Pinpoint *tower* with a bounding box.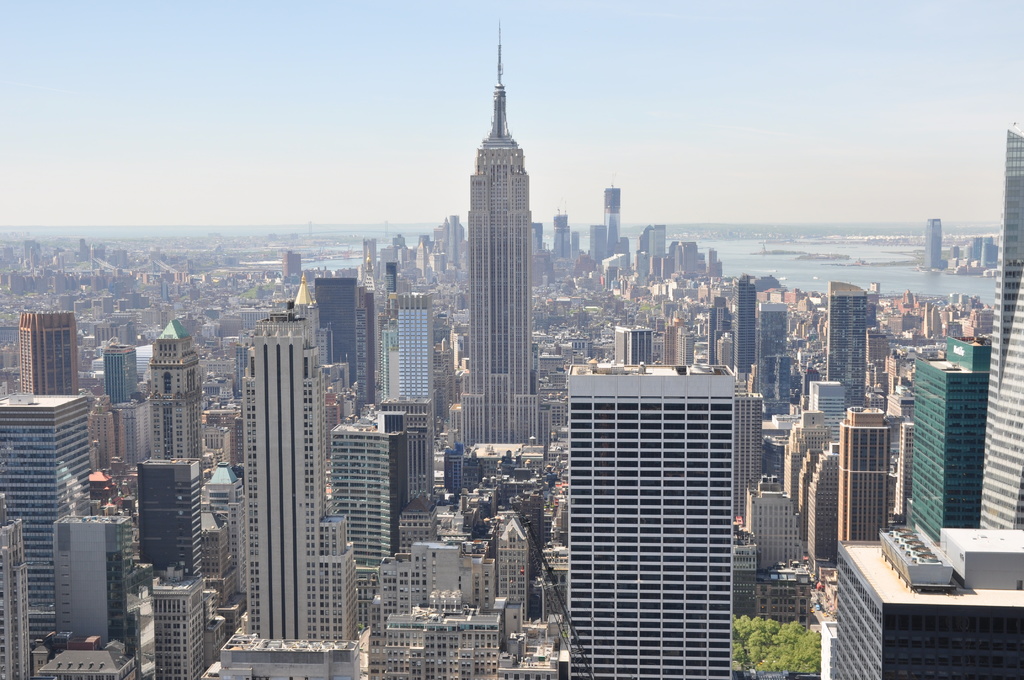
bbox(394, 289, 438, 433).
